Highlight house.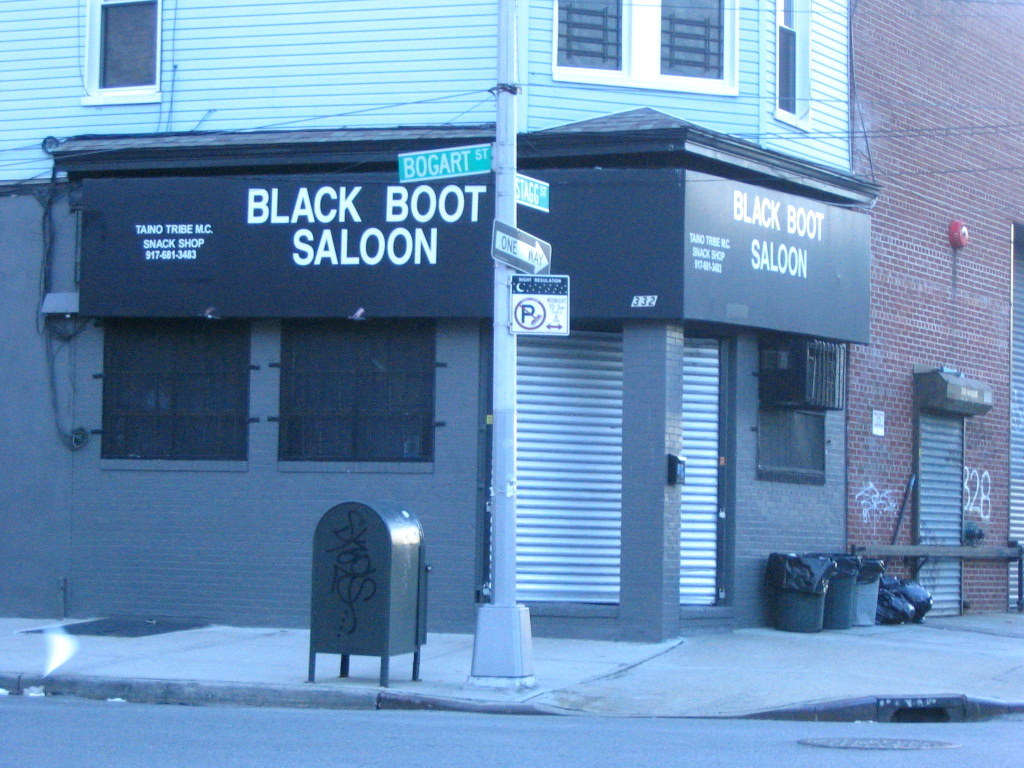
Highlighted region: bbox(492, 0, 750, 640).
